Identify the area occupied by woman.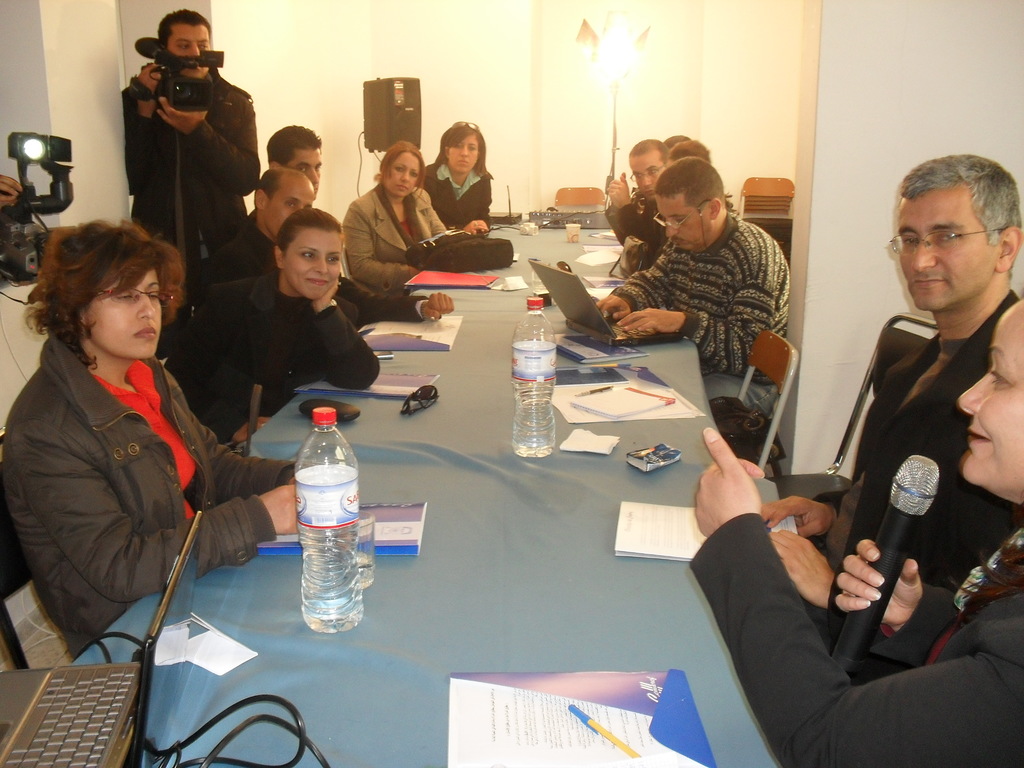
Area: 165:207:382:445.
